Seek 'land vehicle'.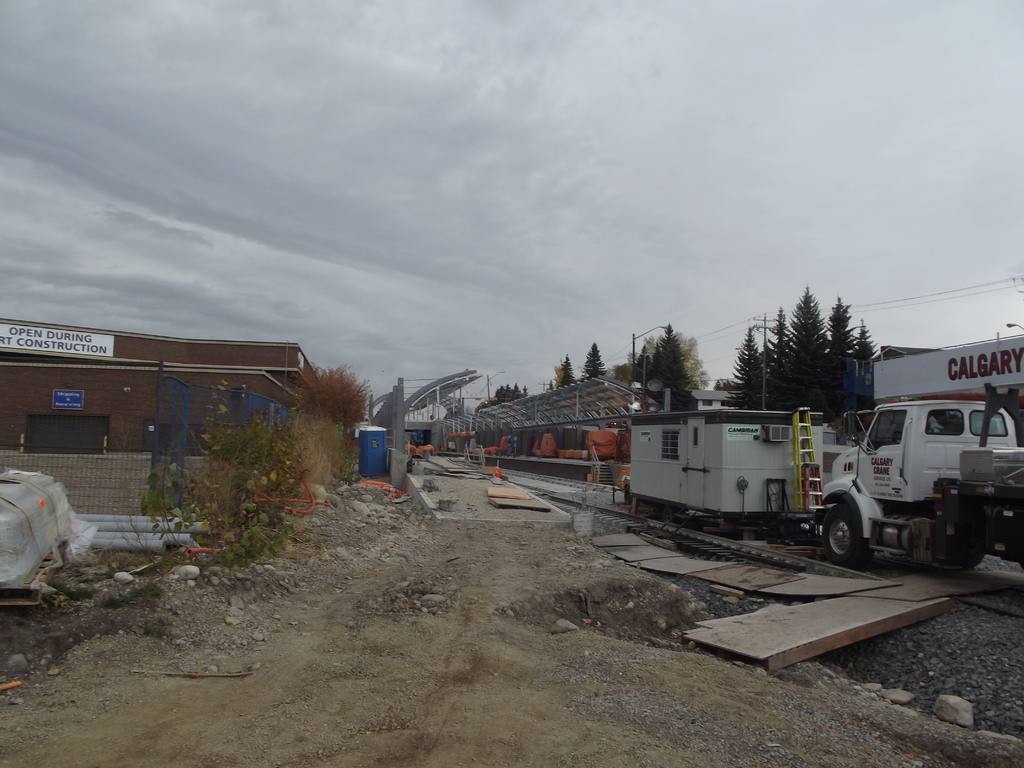
<region>613, 404, 870, 551</region>.
